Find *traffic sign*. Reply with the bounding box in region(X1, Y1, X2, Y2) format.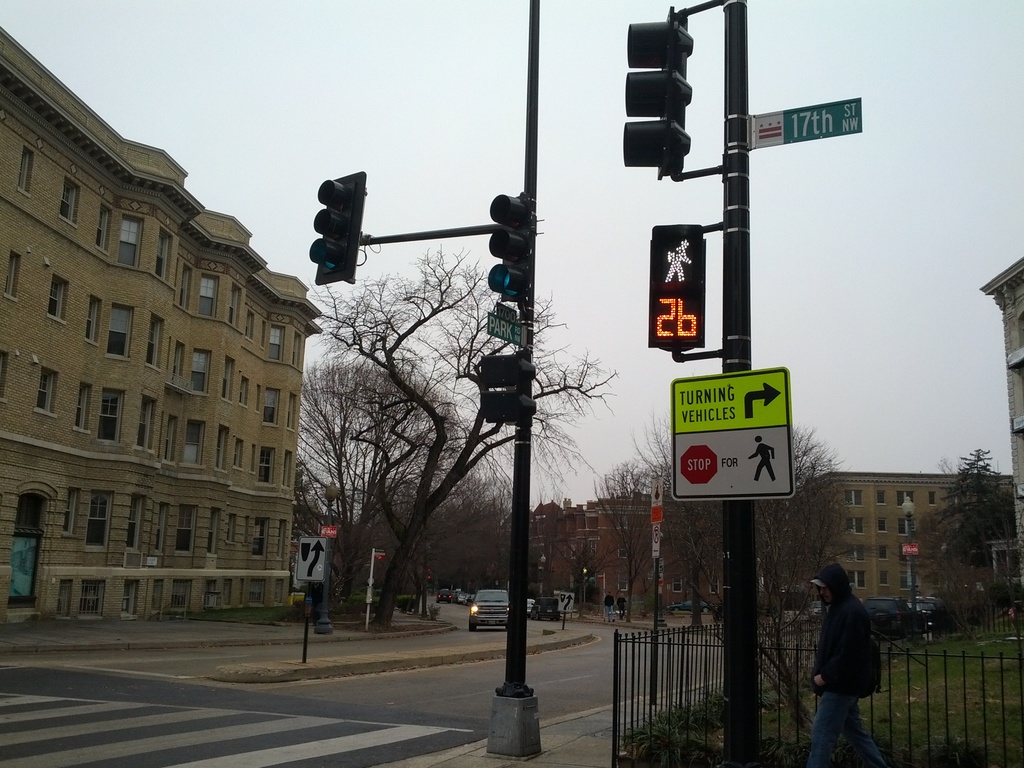
region(668, 372, 793, 426).
